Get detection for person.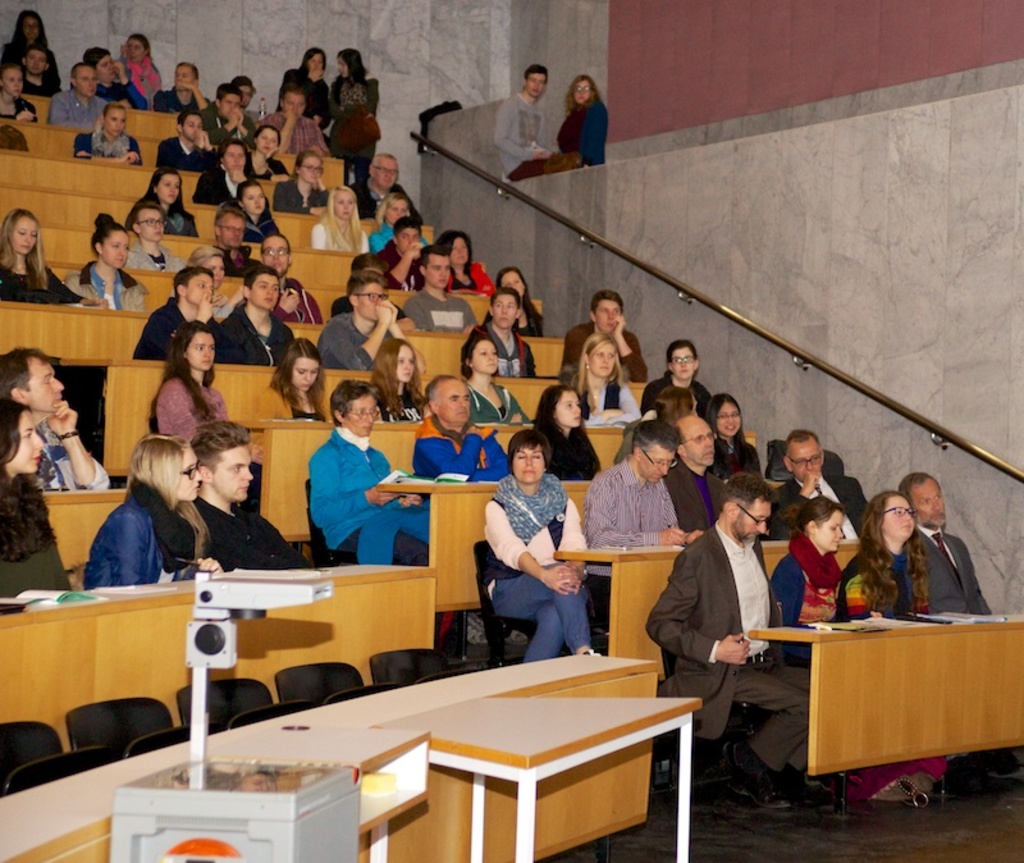
Detection: [160,102,216,168].
